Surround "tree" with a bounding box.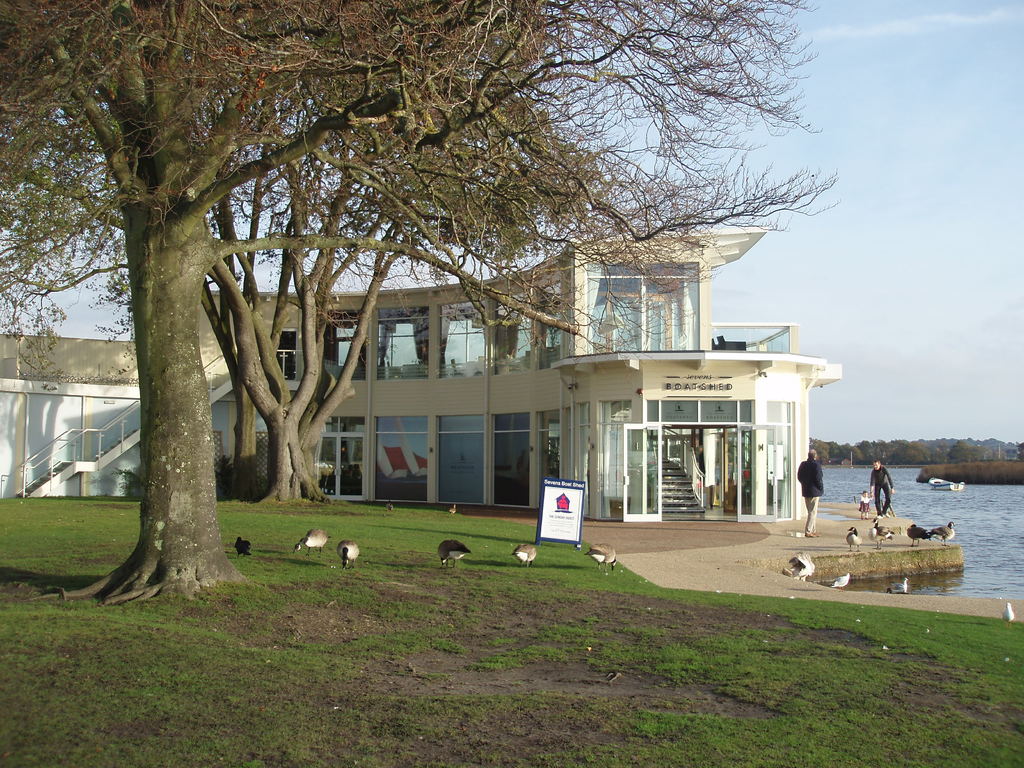
Rect(0, 0, 850, 607).
